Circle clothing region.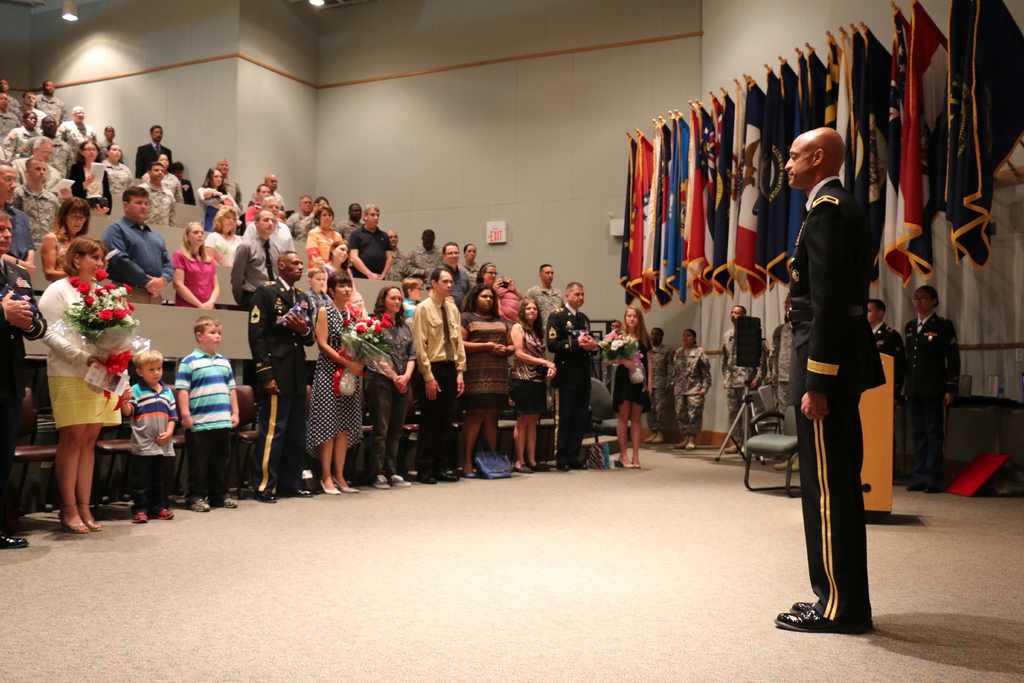
Region: <bbox>404, 248, 445, 279</bbox>.
